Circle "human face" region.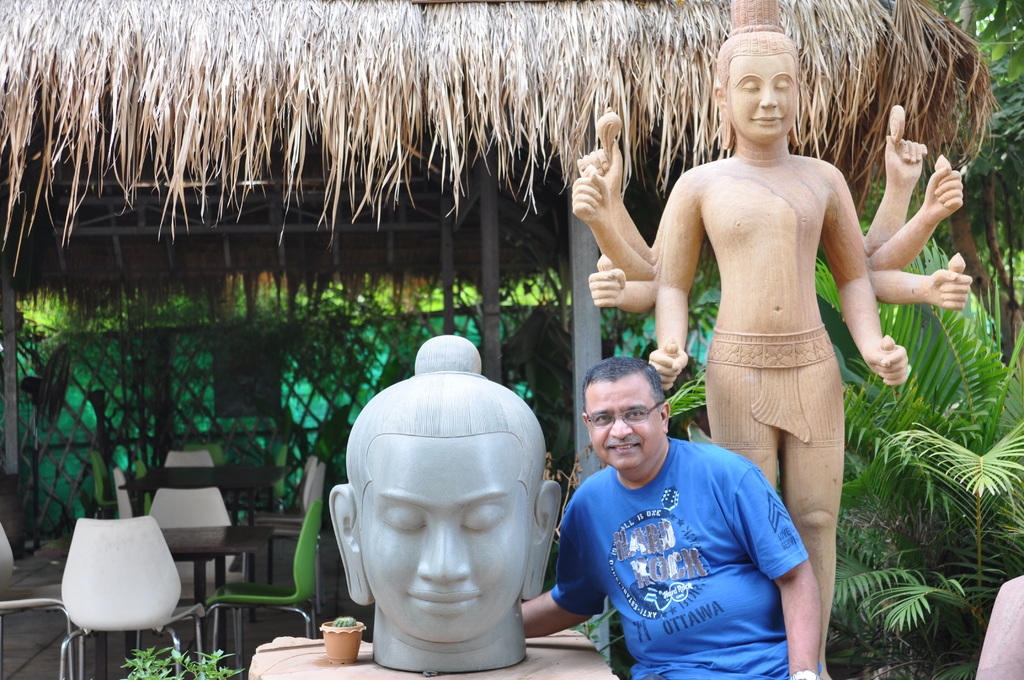
Region: x1=724, y1=51, x2=799, y2=138.
